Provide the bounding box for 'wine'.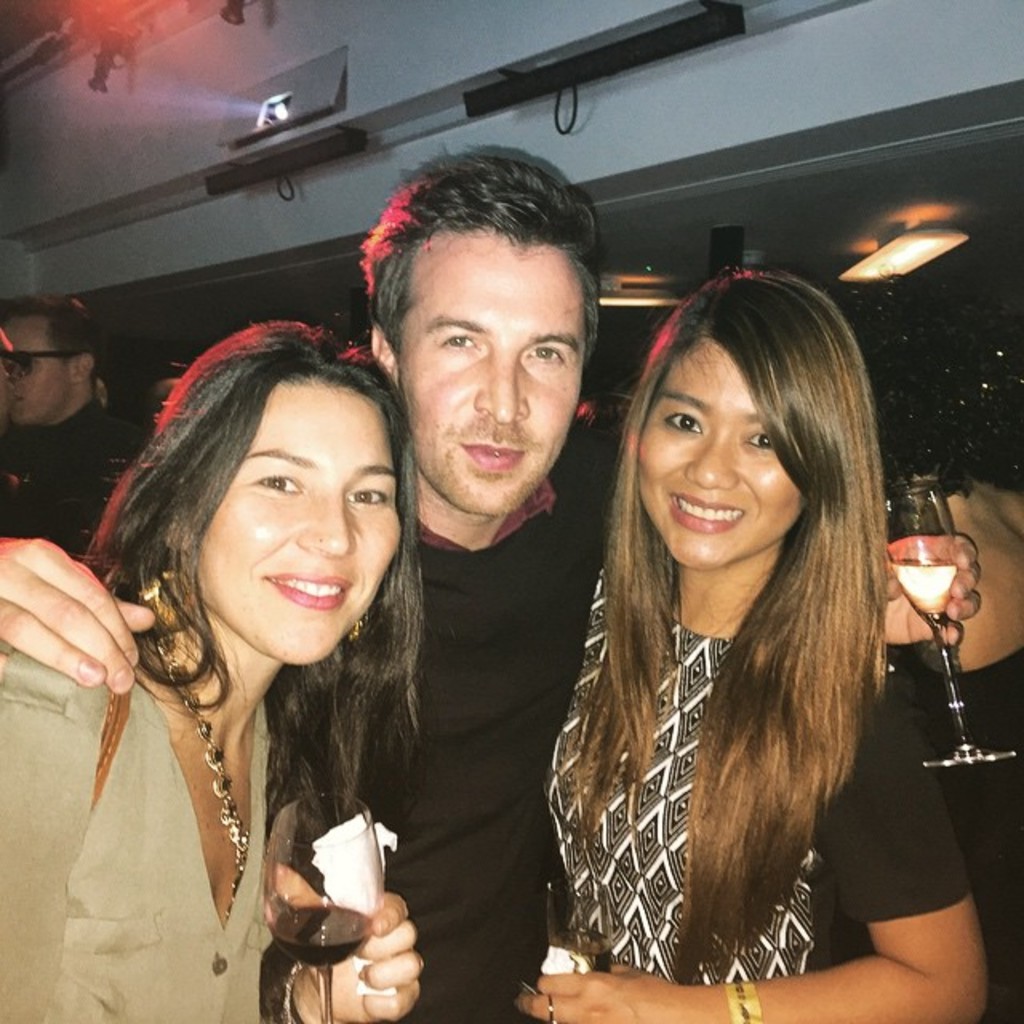
[891,565,958,618].
